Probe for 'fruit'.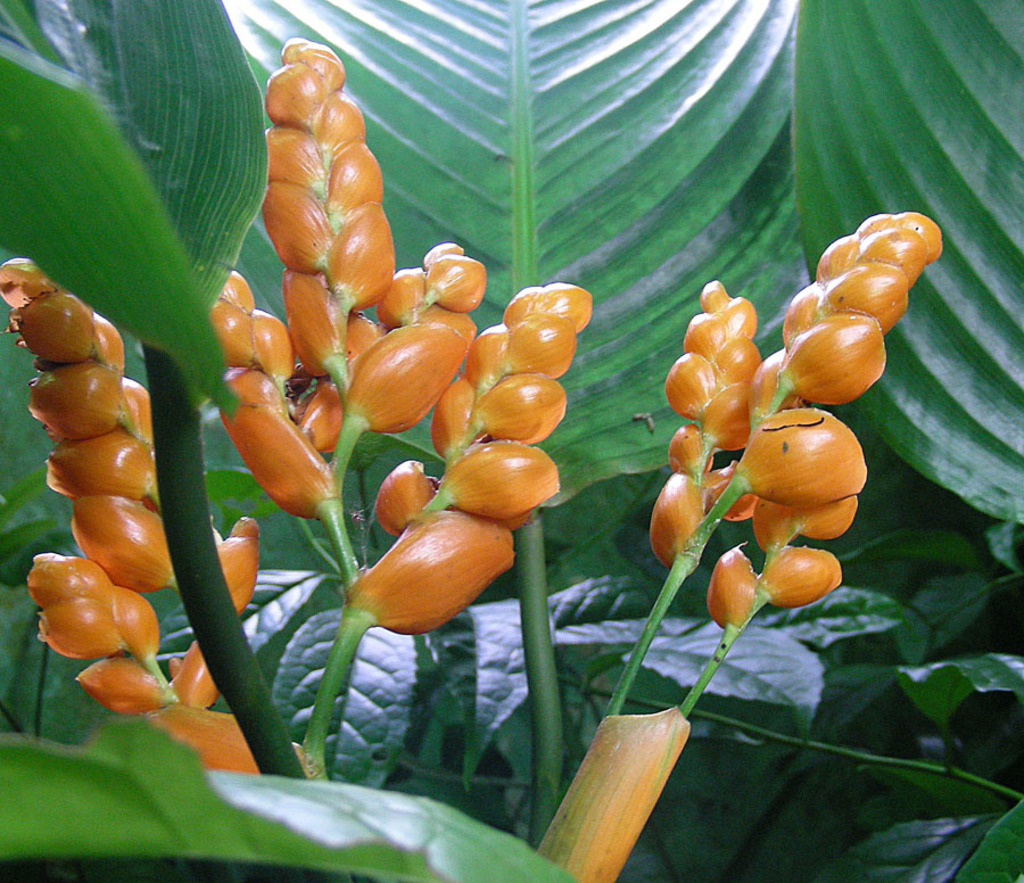
Probe result: {"left": 347, "top": 504, "right": 531, "bottom": 636}.
